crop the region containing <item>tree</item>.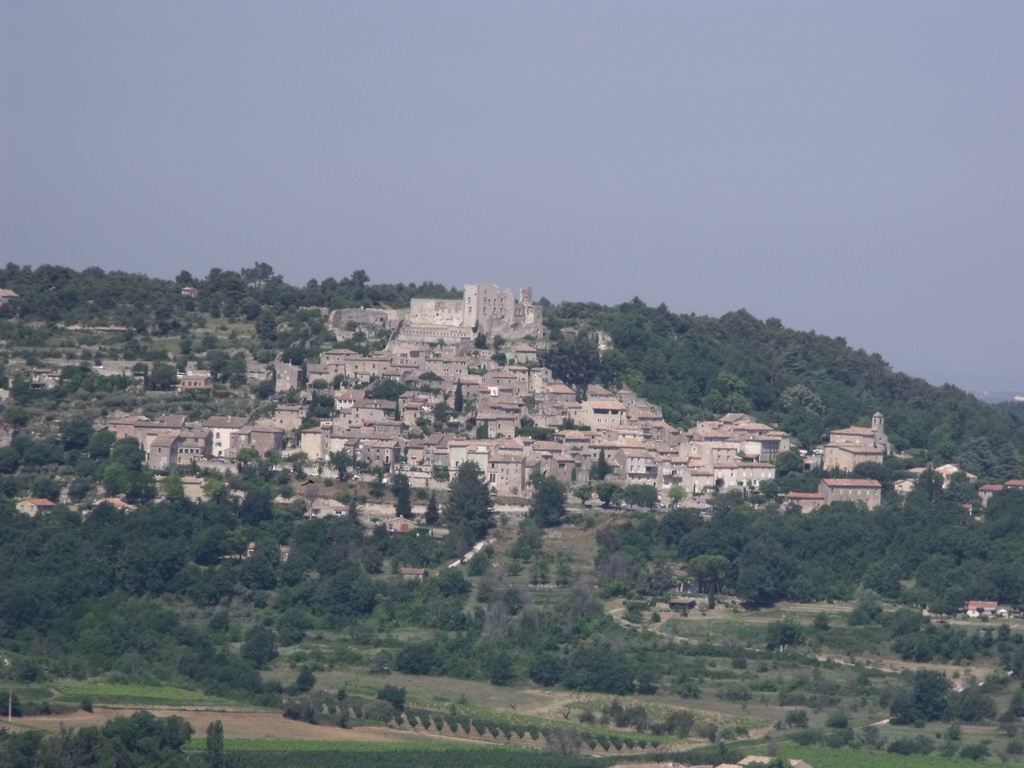
Crop region: (593,486,624,508).
